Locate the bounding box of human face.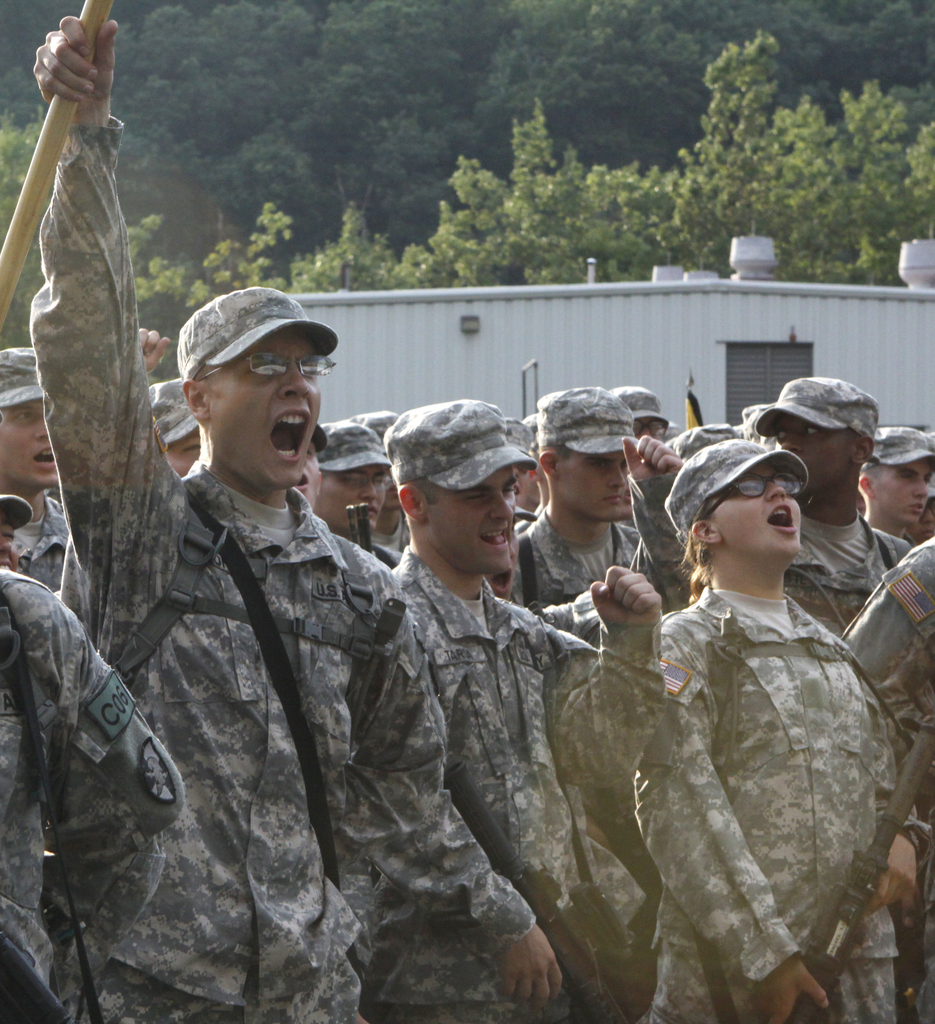
Bounding box: {"left": 772, "top": 411, "right": 855, "bottom": 497}.
